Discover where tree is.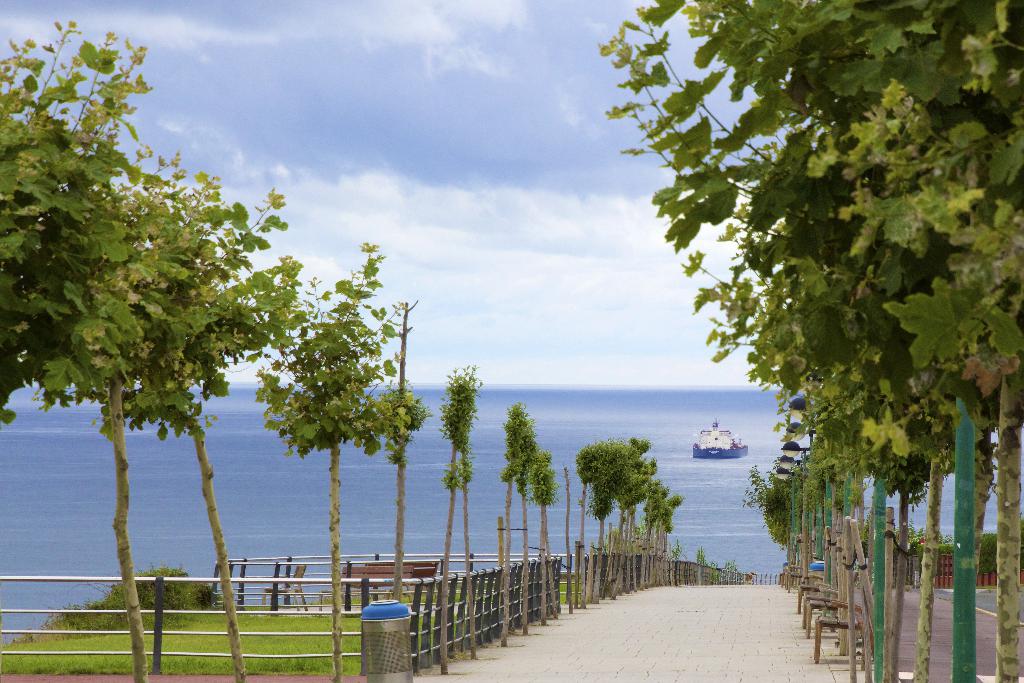
Discovered at {"x1": 435, "y1": 354, "x2": 477, "y2": 654}.
